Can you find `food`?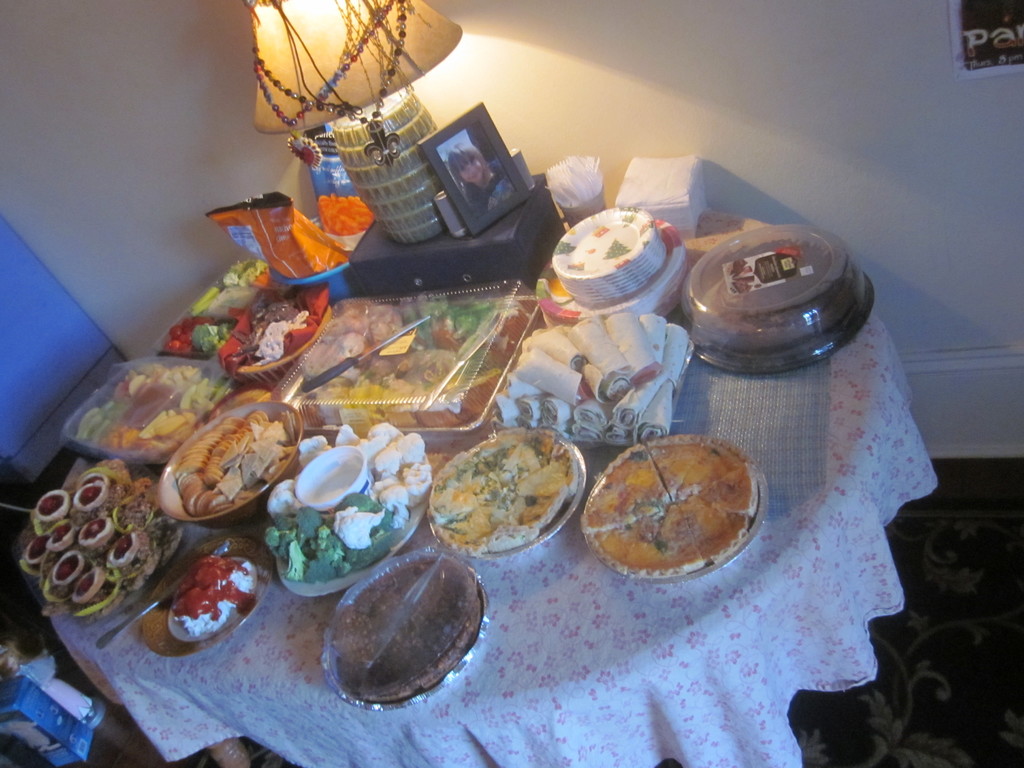
Yes, bounding box: 687,239,867,367.
